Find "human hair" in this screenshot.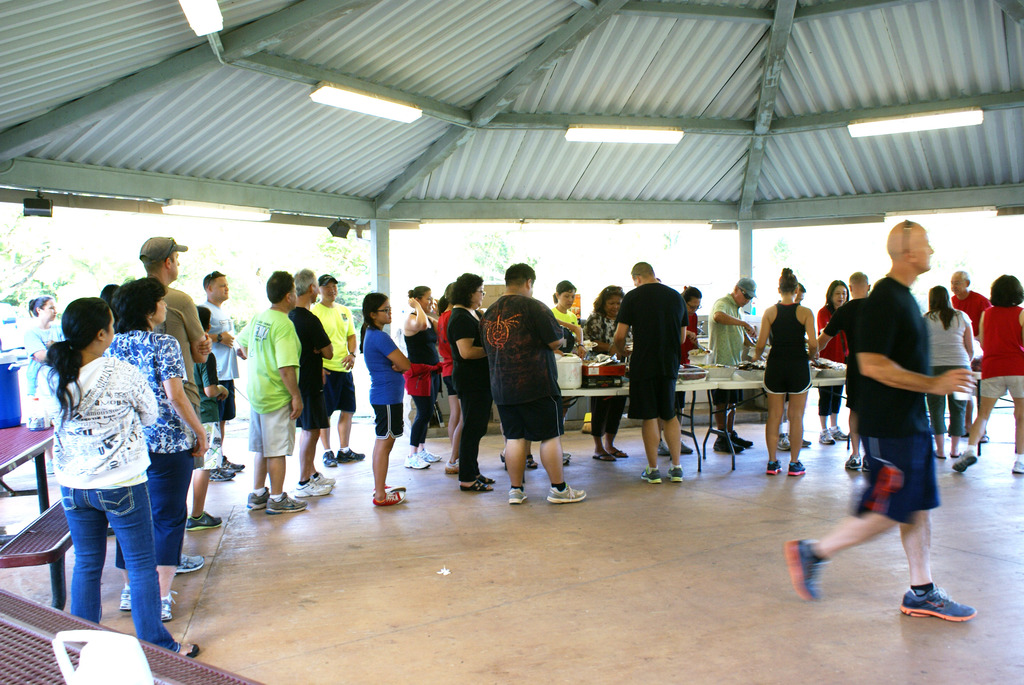
The bounding box for "human hair" is pyautogui.locateOnScreen(631, 260, 655, 277).
